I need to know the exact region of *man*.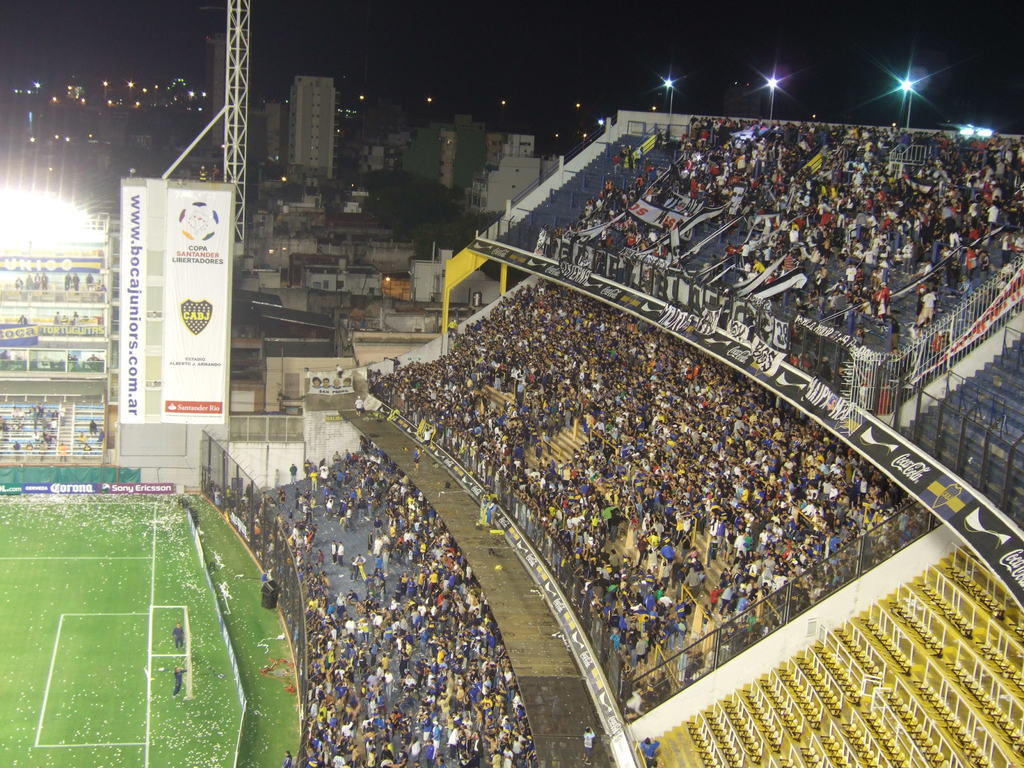
Region: locate(16, 314, 31, 326).
